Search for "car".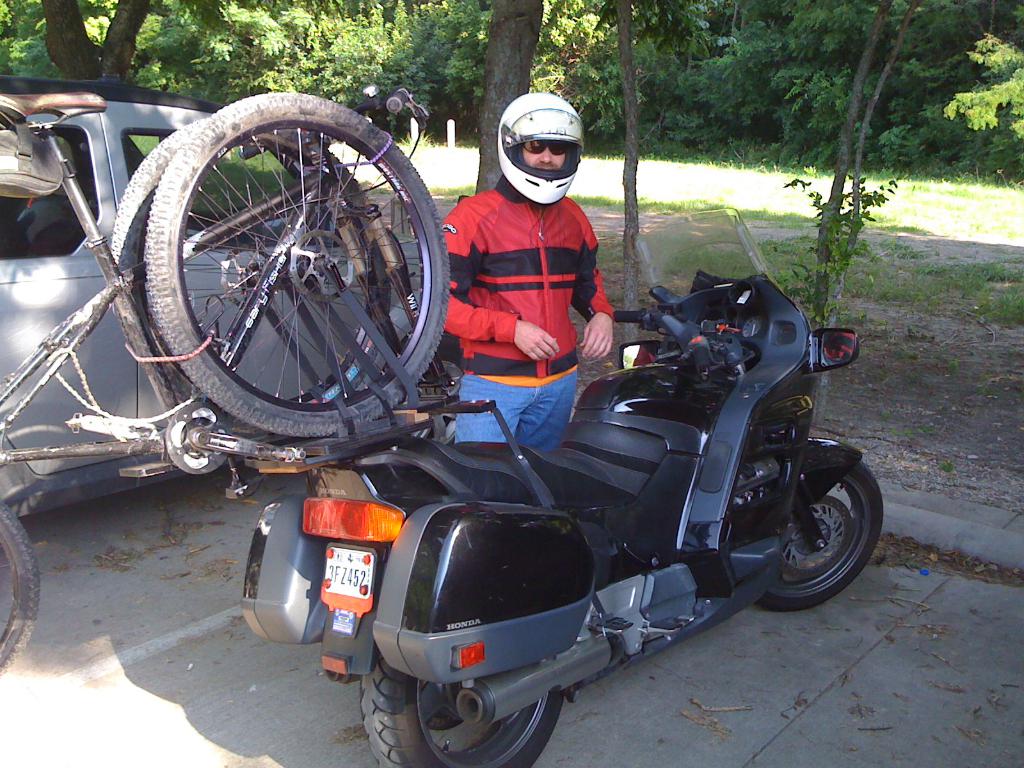
Found at bbox(0, 76, 443, 527).
